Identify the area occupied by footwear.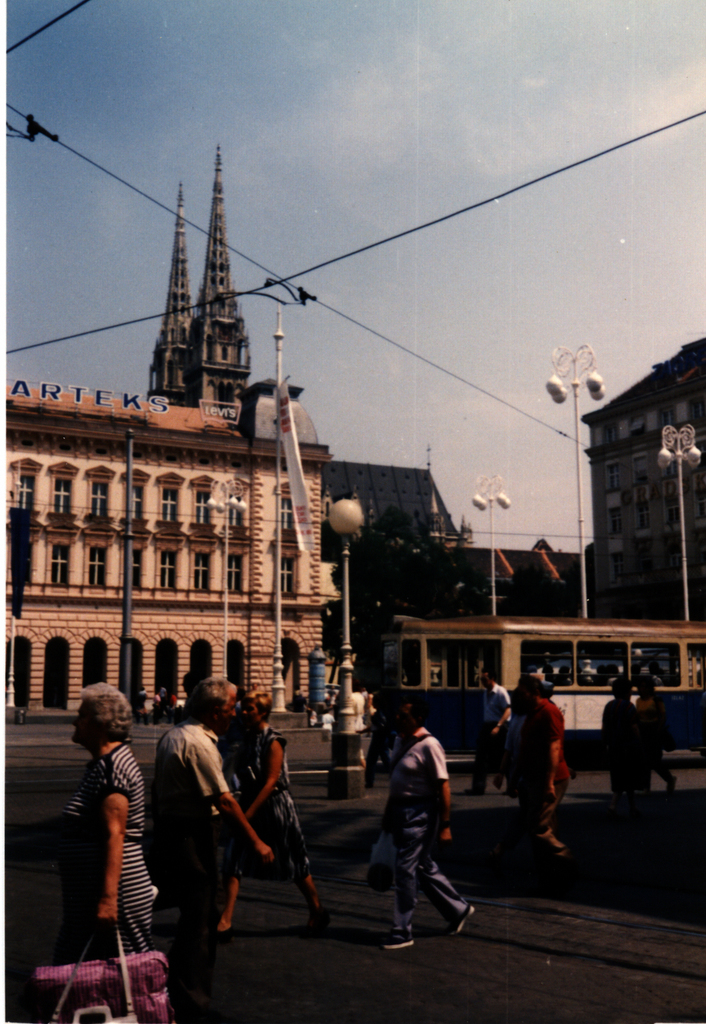
Area: l=449, t=907, r=481, b=939.
